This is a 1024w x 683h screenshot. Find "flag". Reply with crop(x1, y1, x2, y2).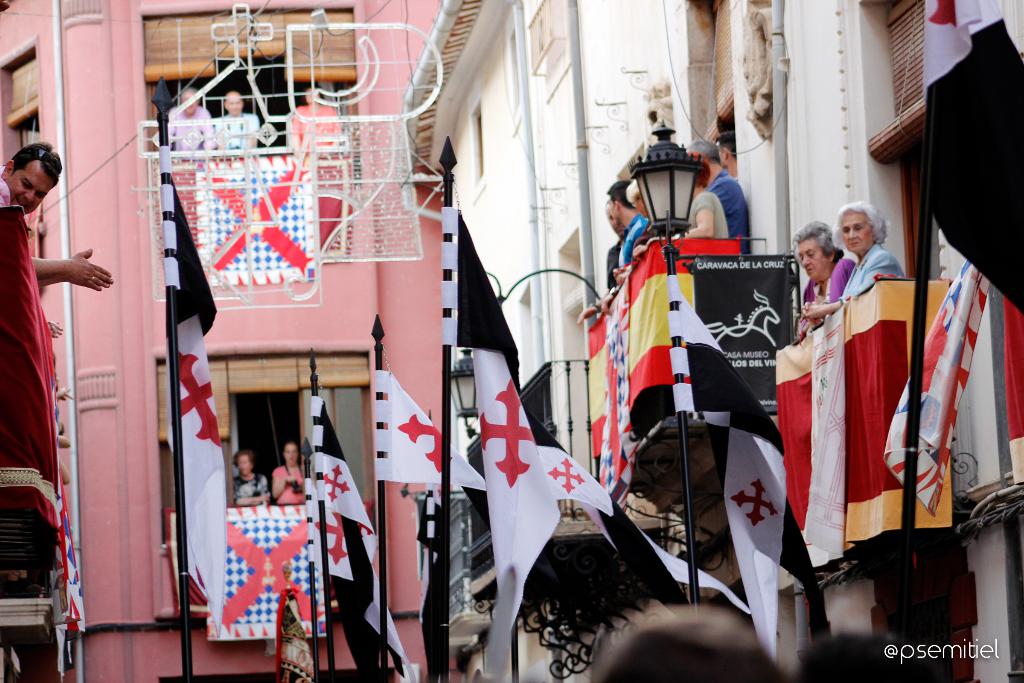
crop(669, 256, 829, 654).
